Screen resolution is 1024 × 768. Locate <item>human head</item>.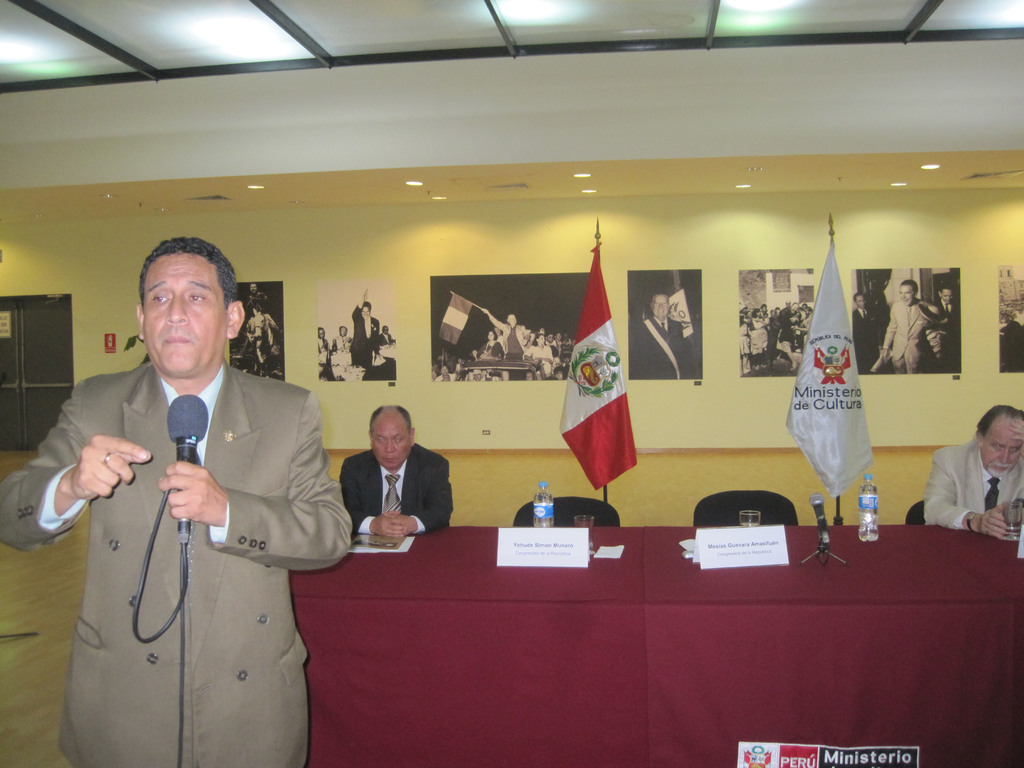
[x1=129, y1=234, x2=244, y2=379].
